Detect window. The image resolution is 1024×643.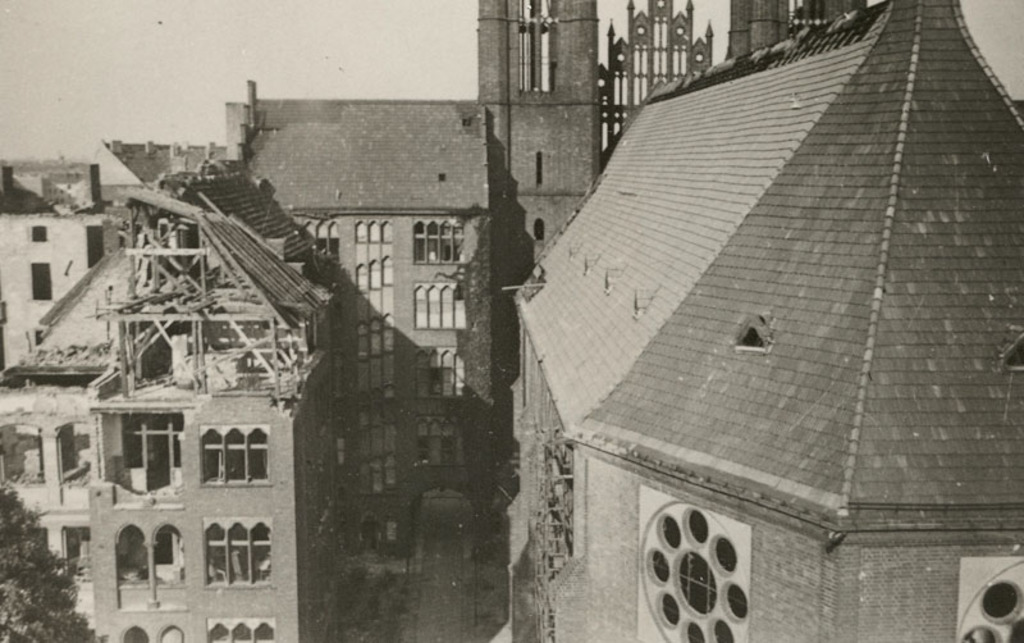
left=413, top=342, right=466, bottom=398.
